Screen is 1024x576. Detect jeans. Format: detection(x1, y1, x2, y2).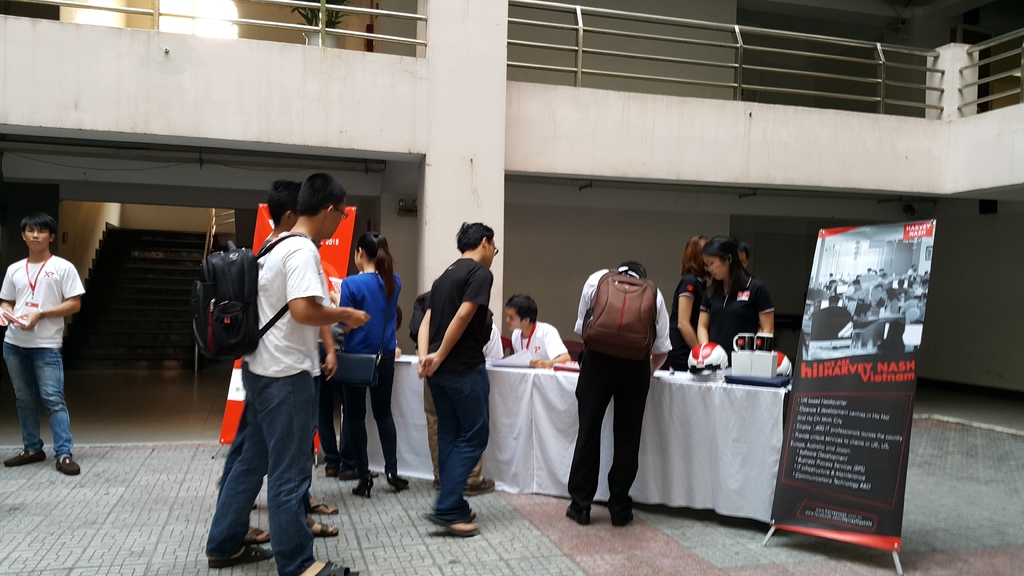
detection(426, 364, 492, 520).
